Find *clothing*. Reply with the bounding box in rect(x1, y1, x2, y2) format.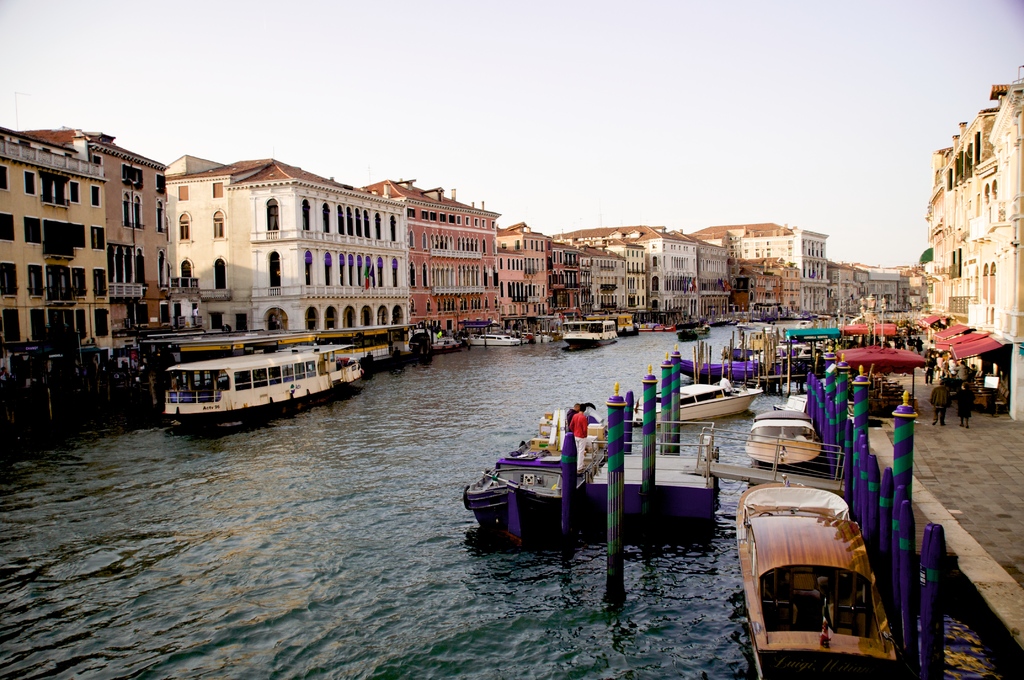
rect(564, 412, 576, 423).
